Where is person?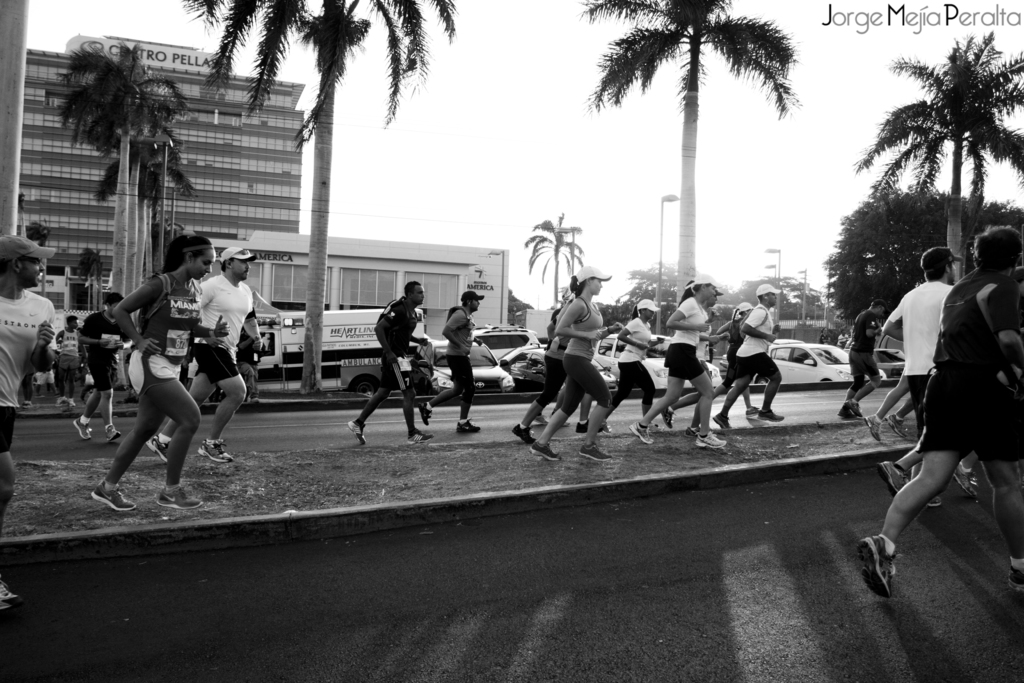
(left=528, top=261, right=622, bottom=460).
